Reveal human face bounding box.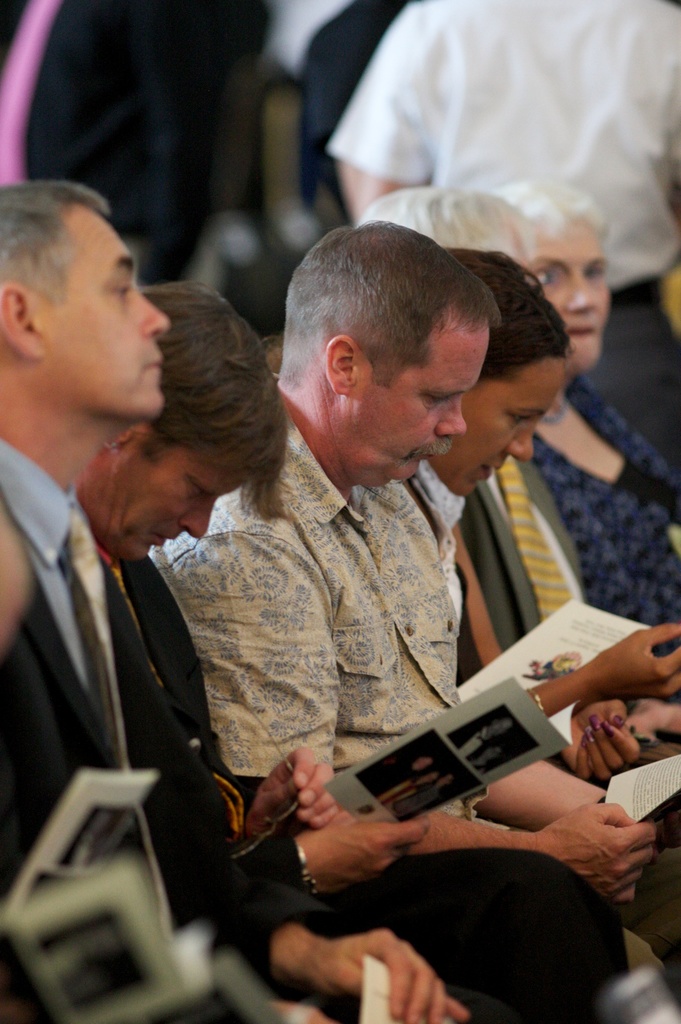
Revealed: left=435, top=356, right=565, bottom=498.
